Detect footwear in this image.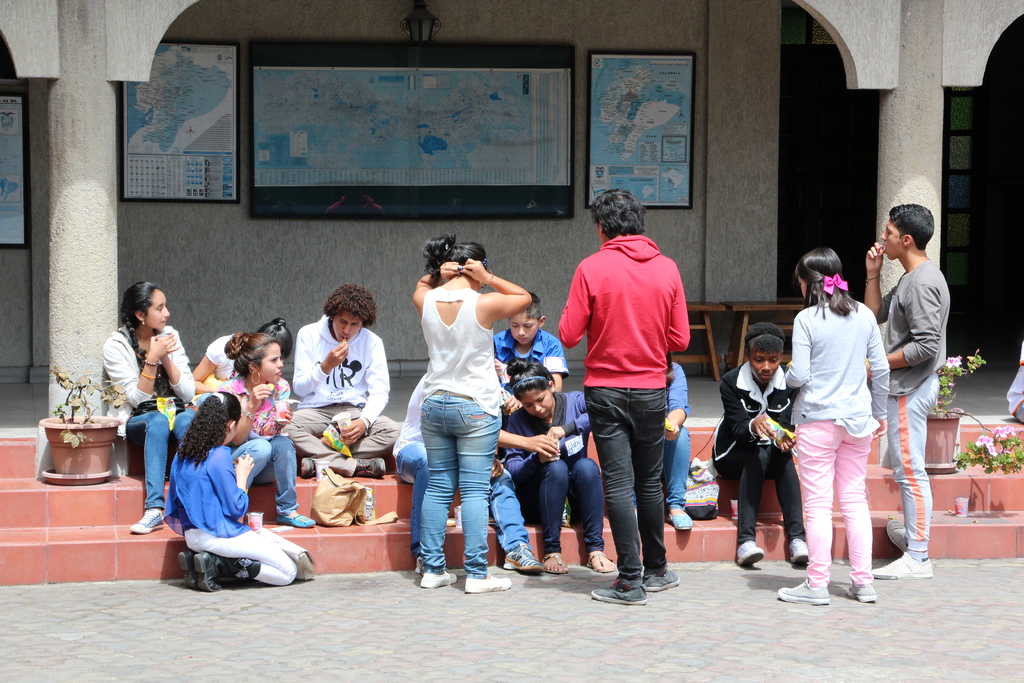
Detection: pyautogui.locateOnScreen(464, 573, 514, 592).
